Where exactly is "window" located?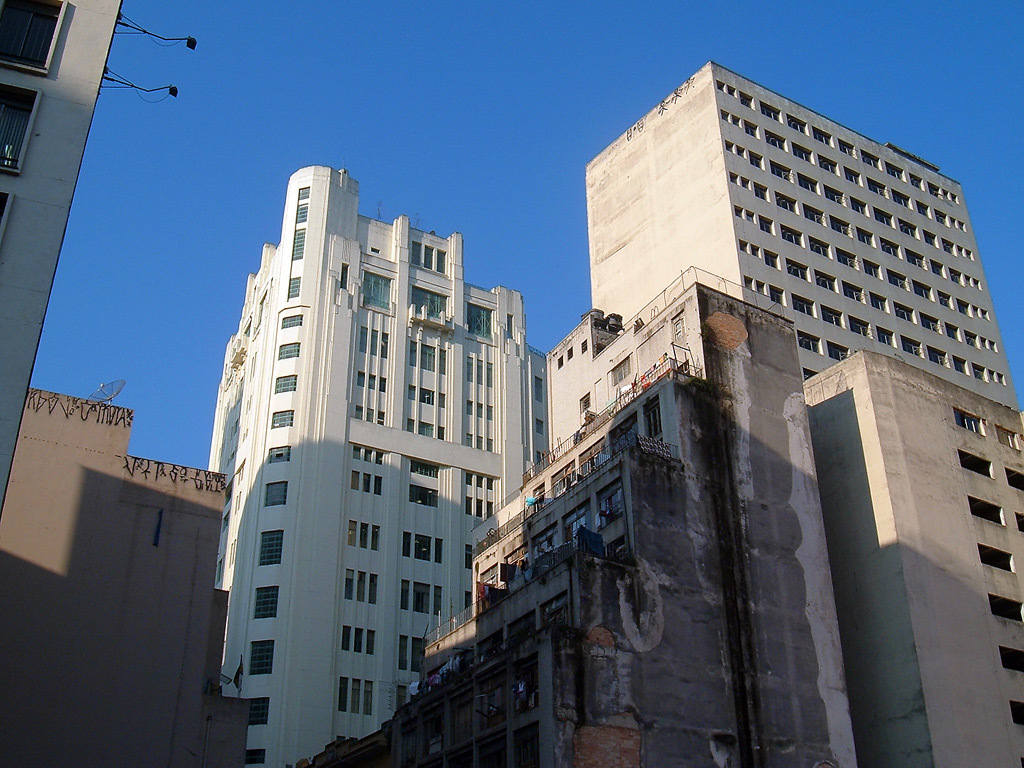
Its bounding box is bbox=(837, 247, 857, 270).
